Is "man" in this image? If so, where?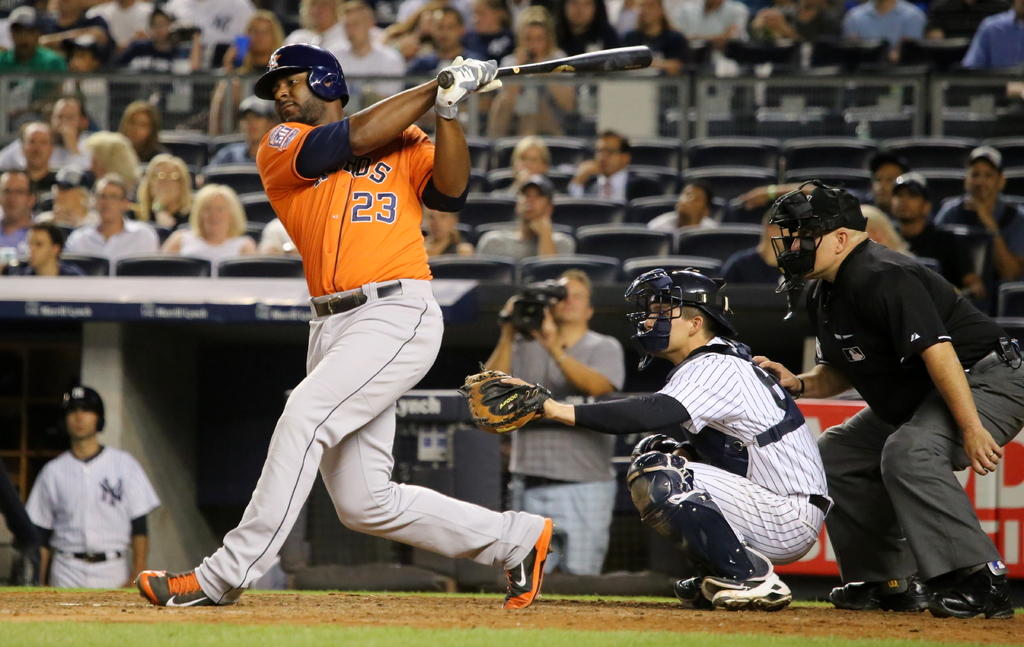
Yes, at <region>405, 8, 485, 90</region>.
